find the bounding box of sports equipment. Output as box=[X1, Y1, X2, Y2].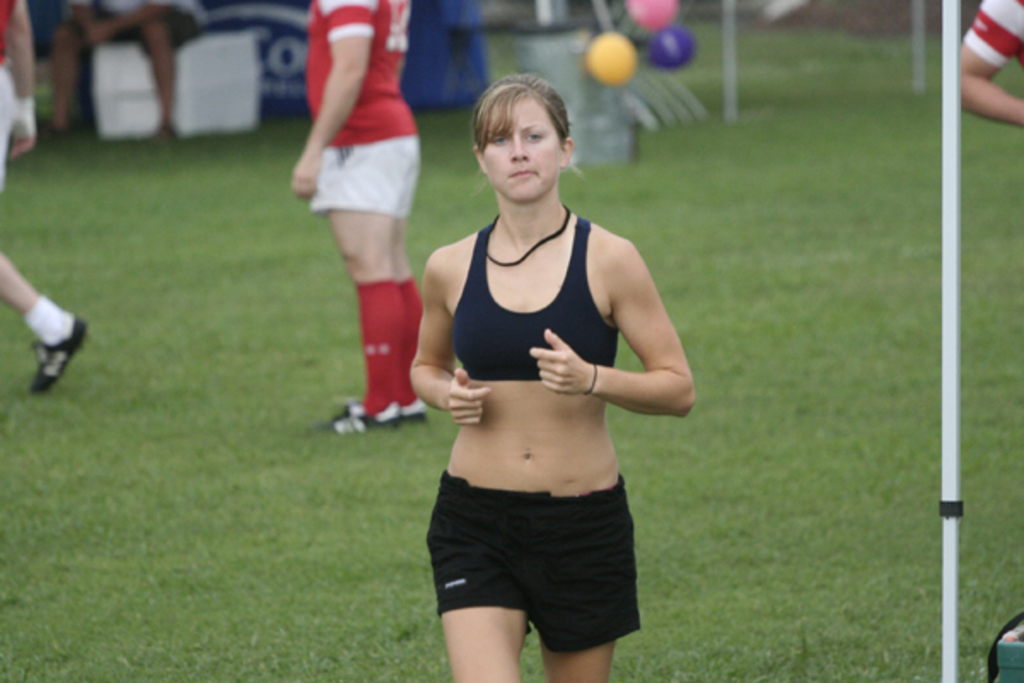
box=[341, 398, 430, 427].
